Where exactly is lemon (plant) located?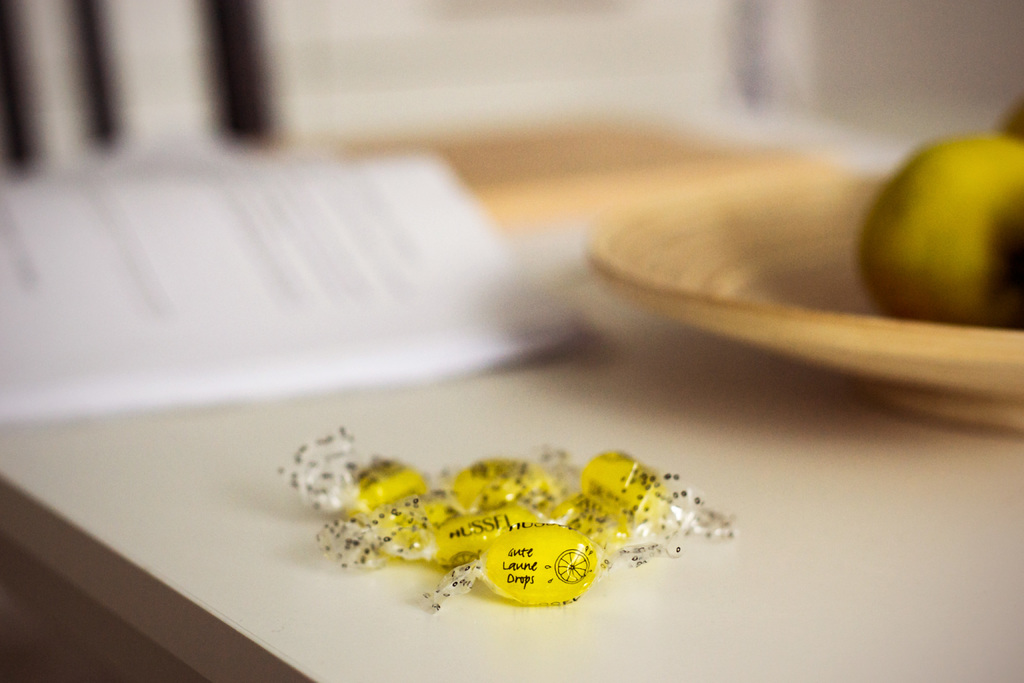
Its bounding box is 864/141/1023/319.
